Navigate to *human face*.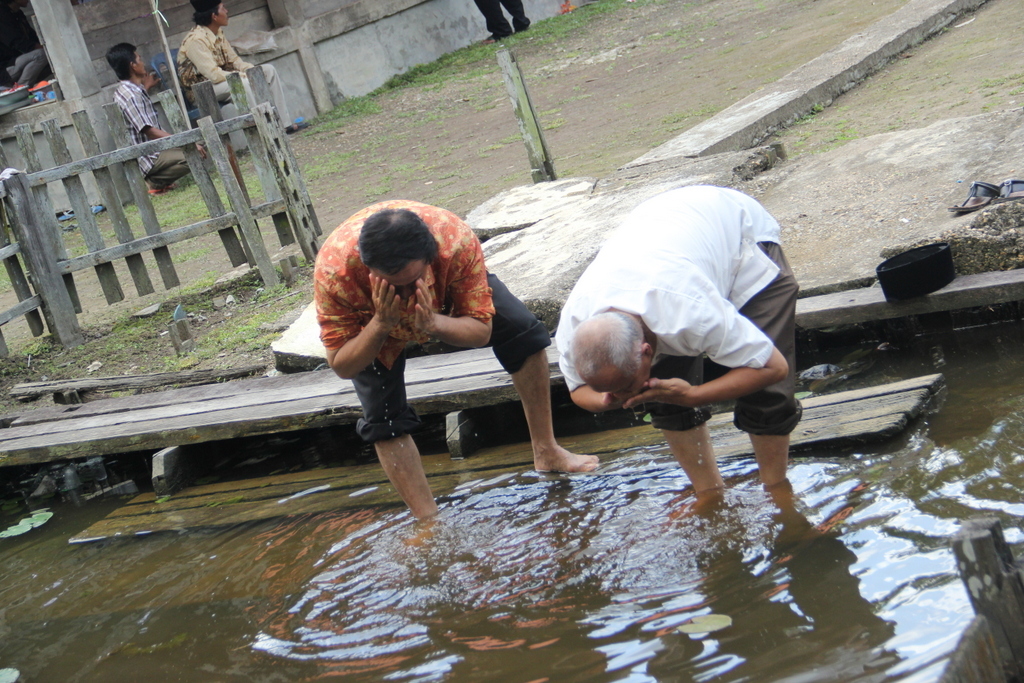
Navigation target: select_region(372, 262, 423, 300).
